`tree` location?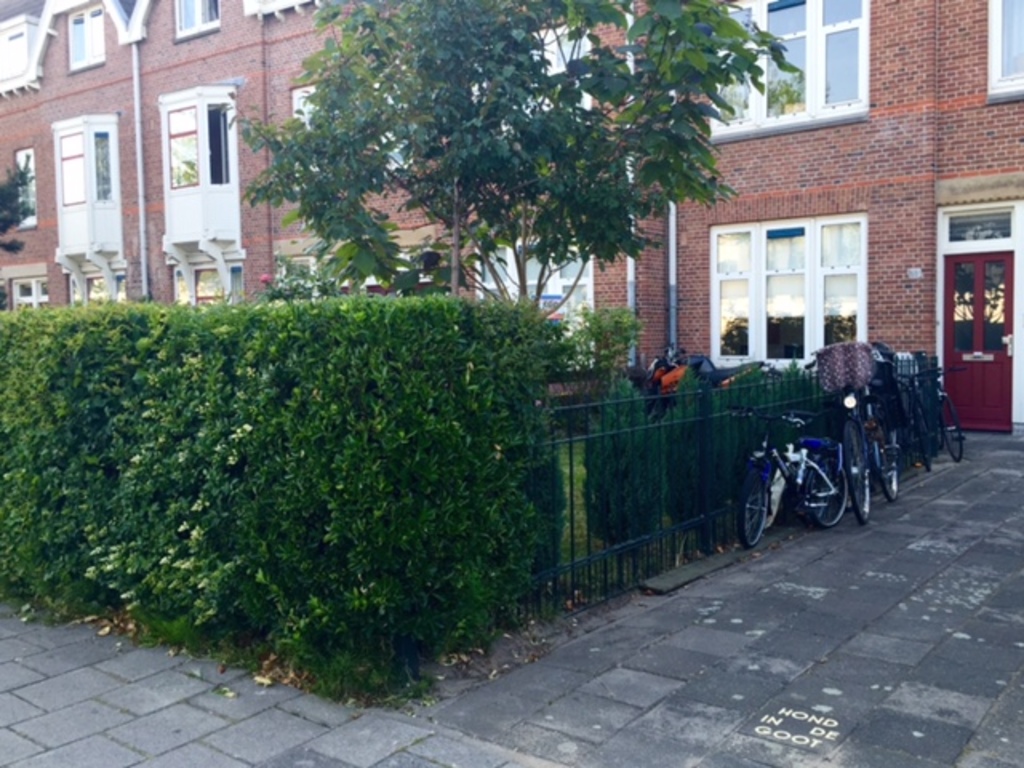
locate(0, 141, 37, 264)
